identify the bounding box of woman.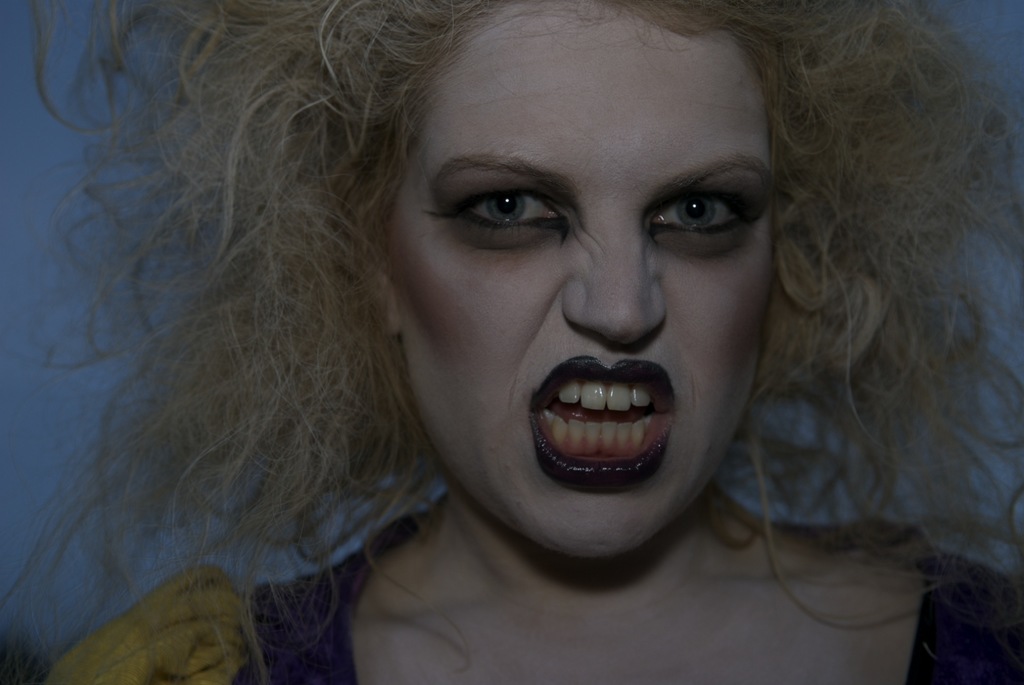
pyautogui.locateOnScreen(0, 0, 1023, 684).
